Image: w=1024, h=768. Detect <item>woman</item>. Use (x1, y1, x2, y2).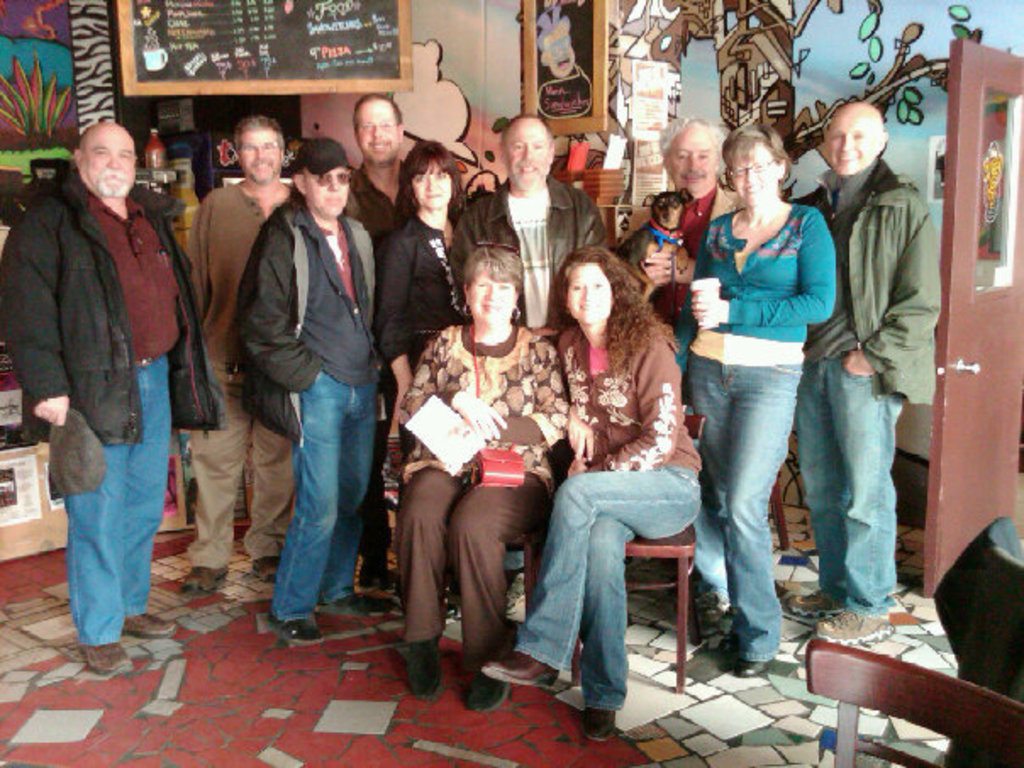
(376, 131, 487, 398).
